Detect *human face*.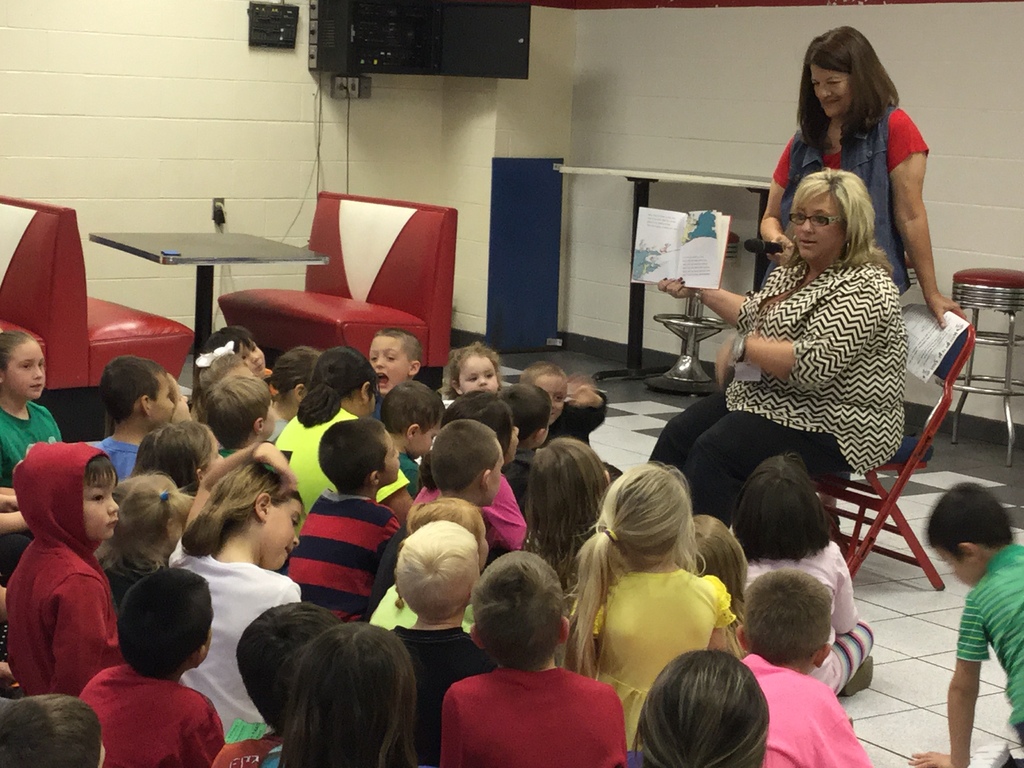
Detected at locate(243, 344, 260, 368).
